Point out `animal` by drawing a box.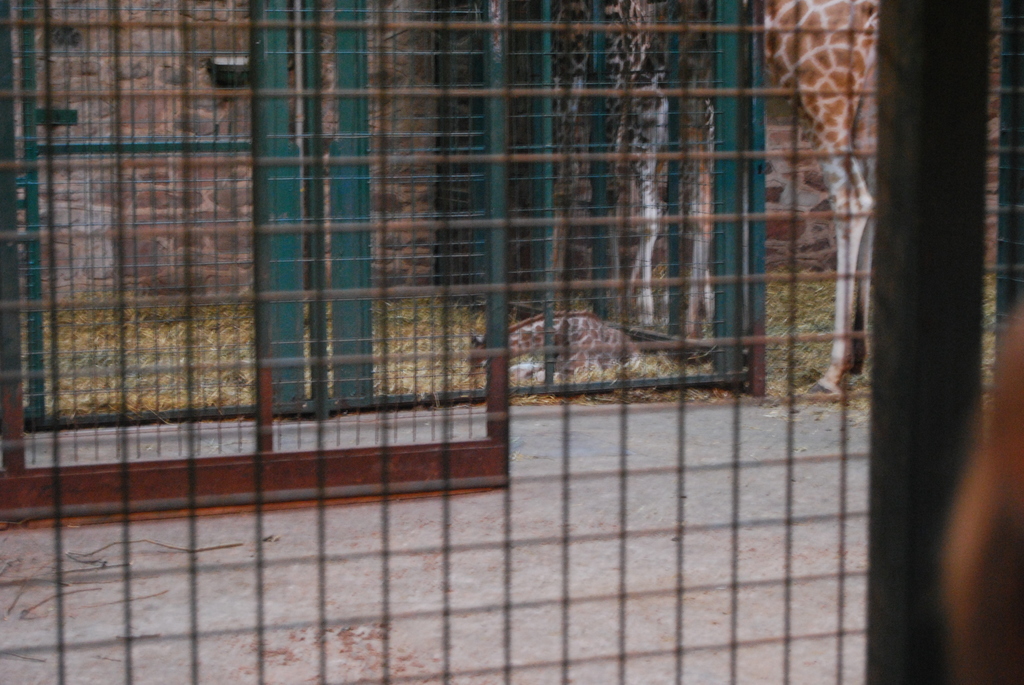
[left=676, top=0, right=876, bottom=396].
